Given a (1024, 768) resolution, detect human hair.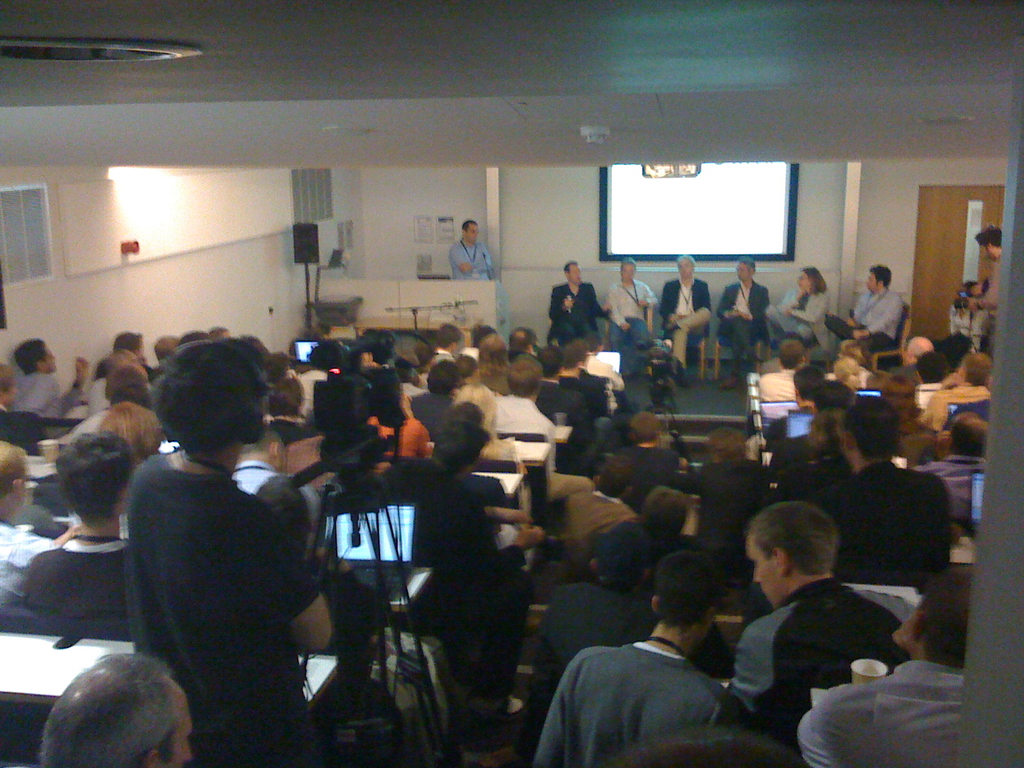
<region>871, 263, 895, 291</region>.
